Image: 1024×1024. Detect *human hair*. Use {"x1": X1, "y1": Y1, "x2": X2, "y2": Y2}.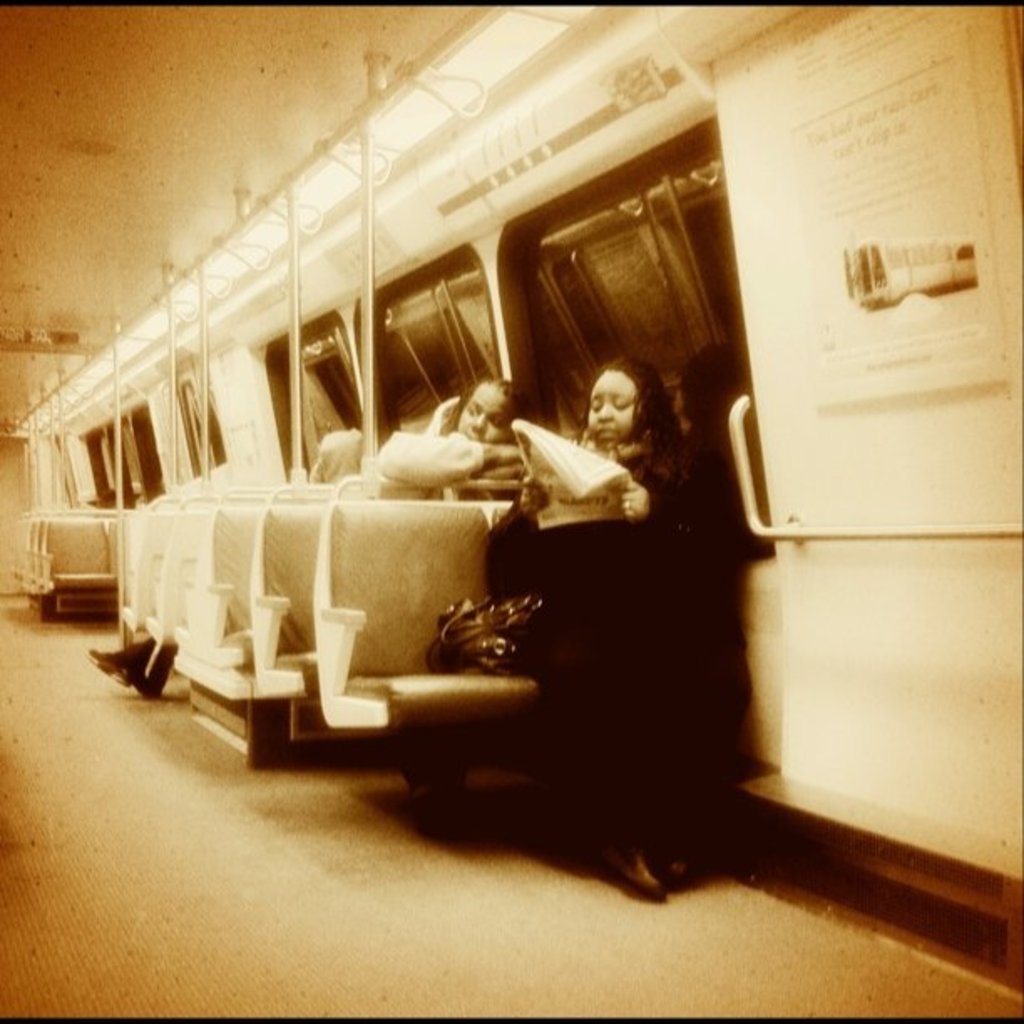
{"x1": 457, "y1": 373, "x2": 524, "y2": 432}.
